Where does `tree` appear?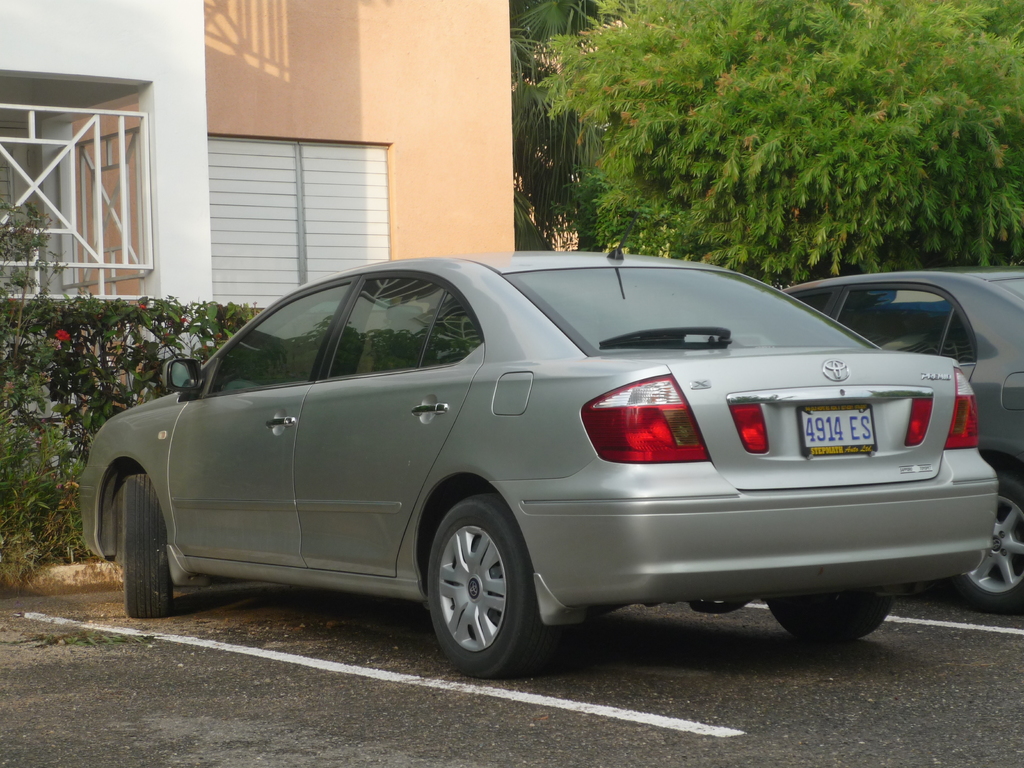
Appears at bbox=[520, 0, 1015, 280].
